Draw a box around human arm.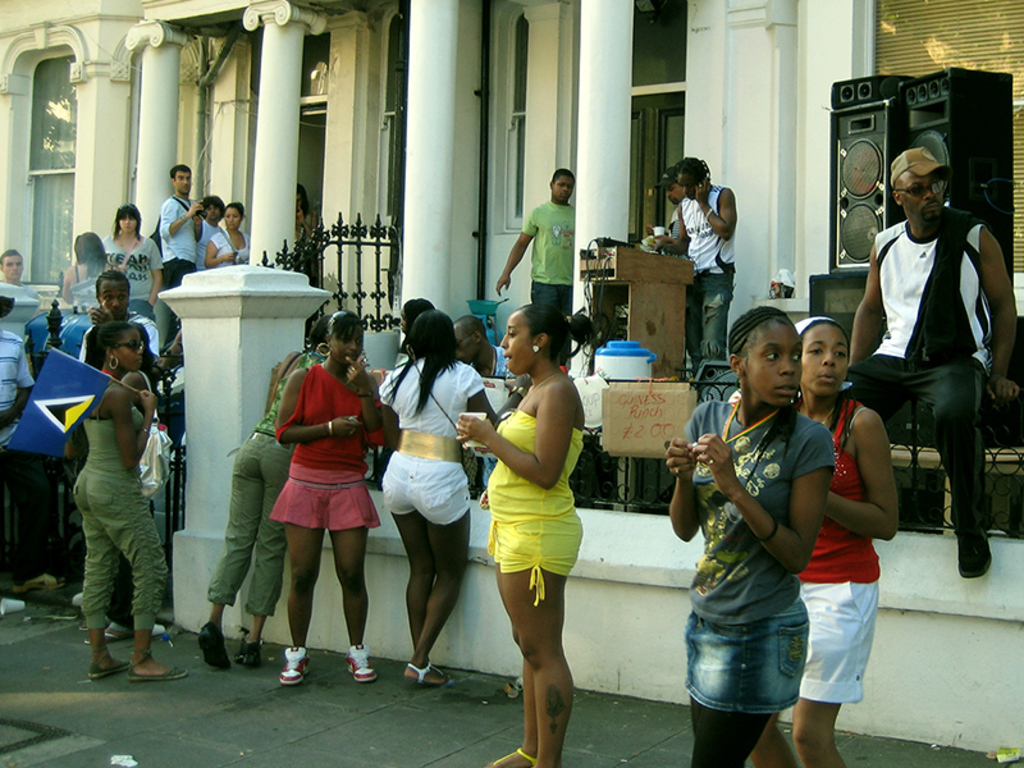
l=983, t=223, r=1023, b=403.
